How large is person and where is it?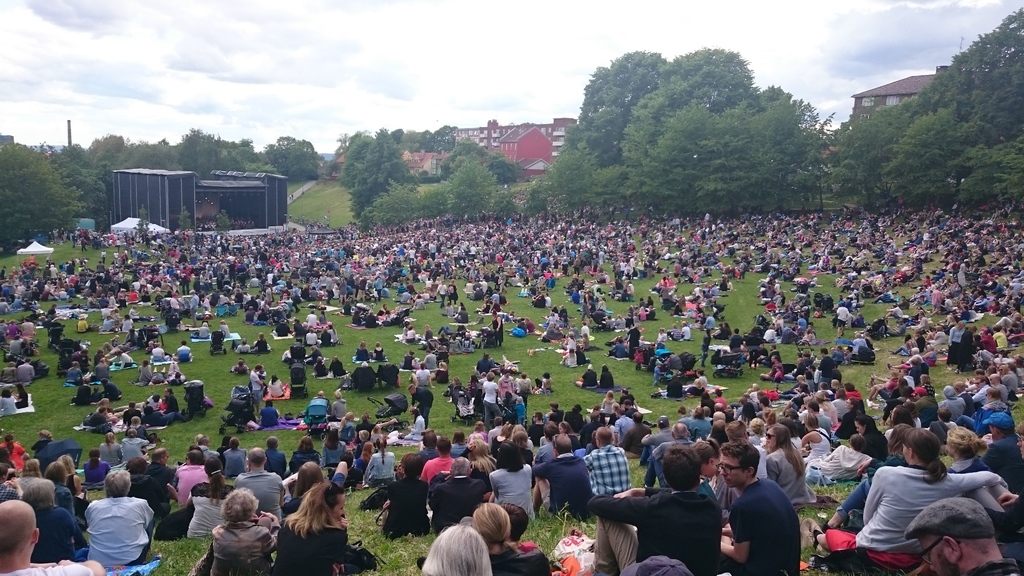
Bounding box: region(466, 373, 477, 392).
